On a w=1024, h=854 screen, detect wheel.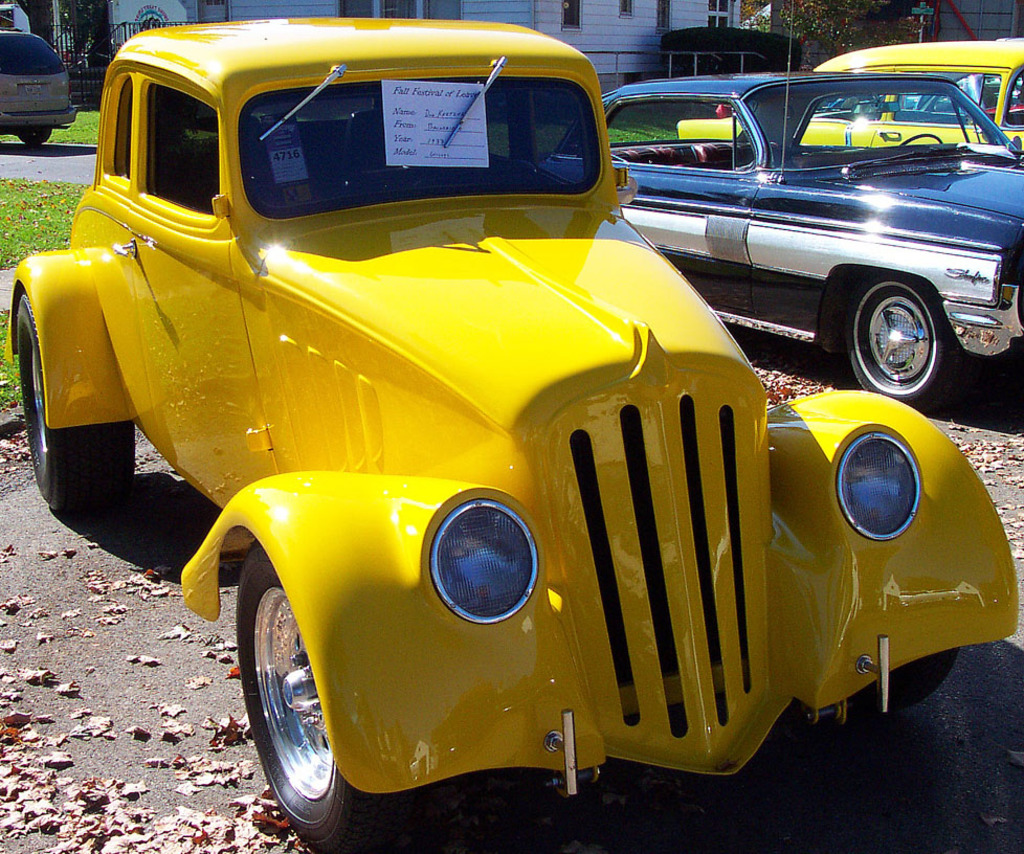
845, 647, 959, 712.
